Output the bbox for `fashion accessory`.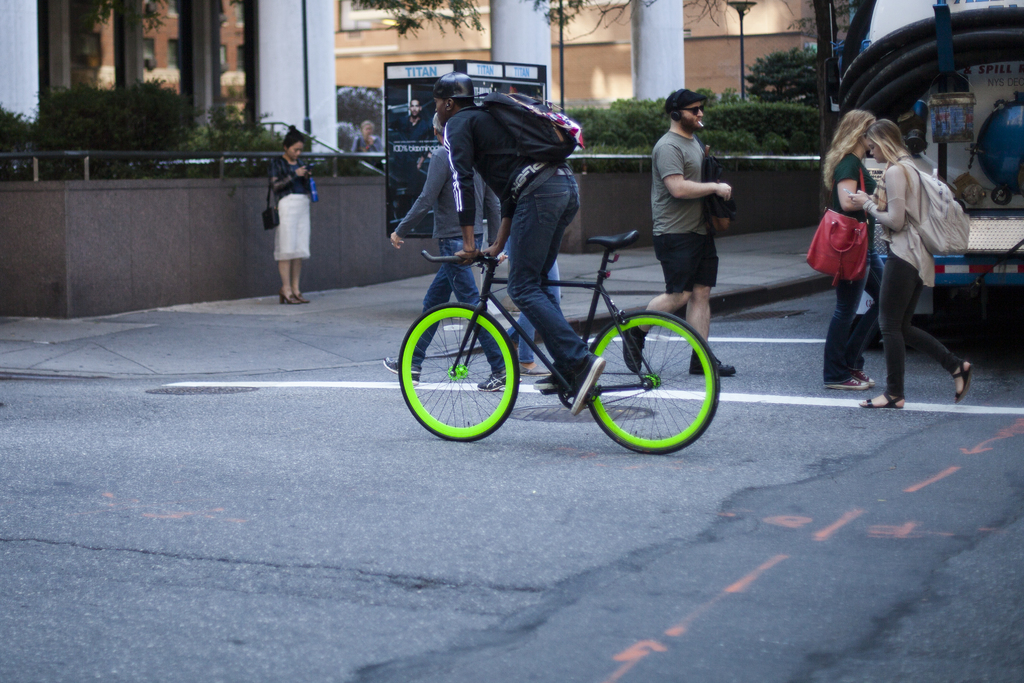
x1=955 y1=361 x2=973 y2=403.
